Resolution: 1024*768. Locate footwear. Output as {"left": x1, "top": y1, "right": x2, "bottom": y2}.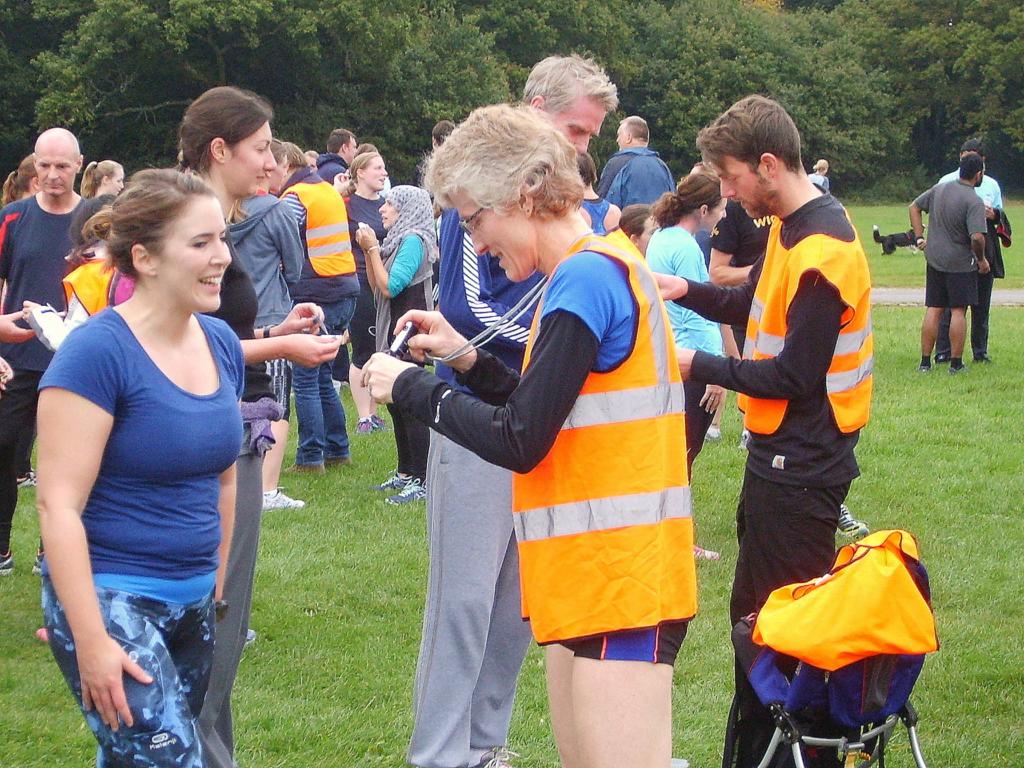
{"left": 929, "top": 353, "right": 957, "bottom": 365}.
